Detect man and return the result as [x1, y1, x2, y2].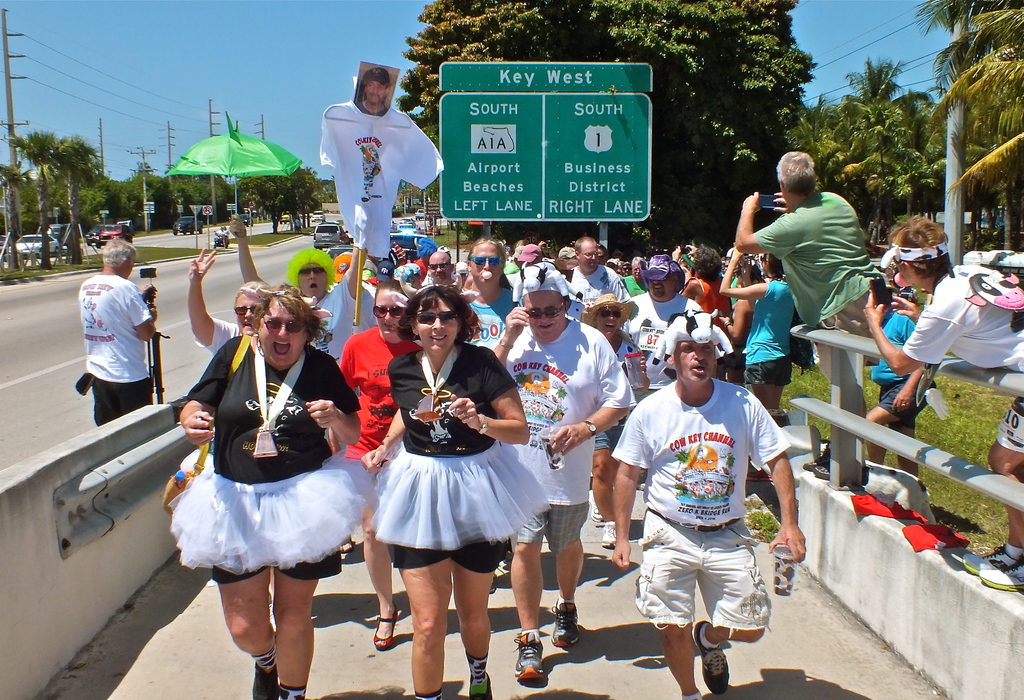
[731, 147, 891, 480].
